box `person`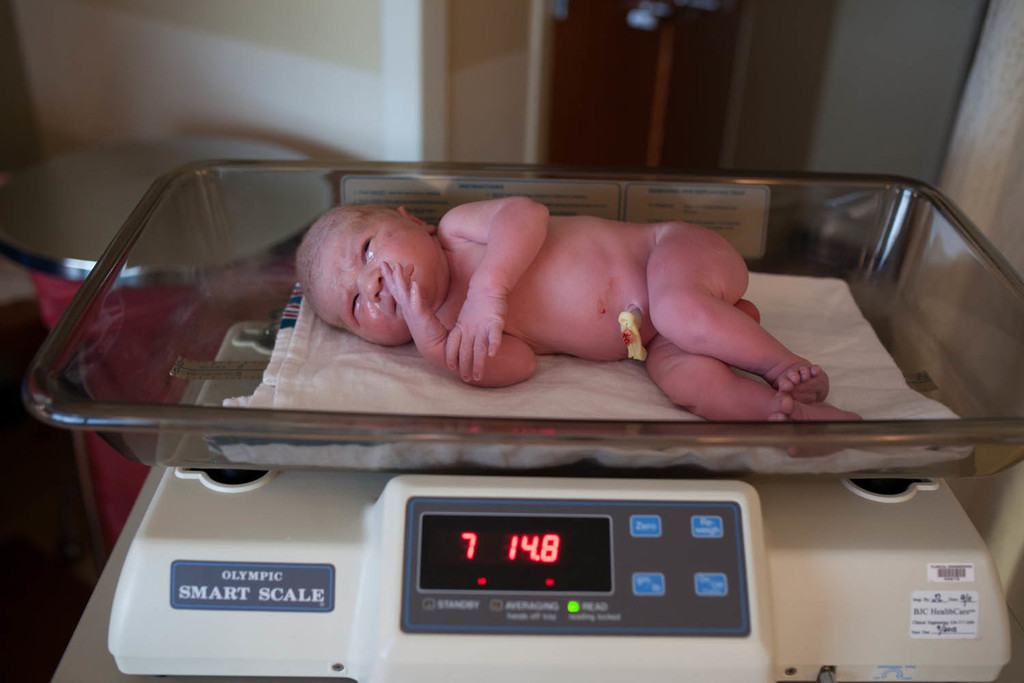
x1=296 y1=196 x2=854 y2=422
